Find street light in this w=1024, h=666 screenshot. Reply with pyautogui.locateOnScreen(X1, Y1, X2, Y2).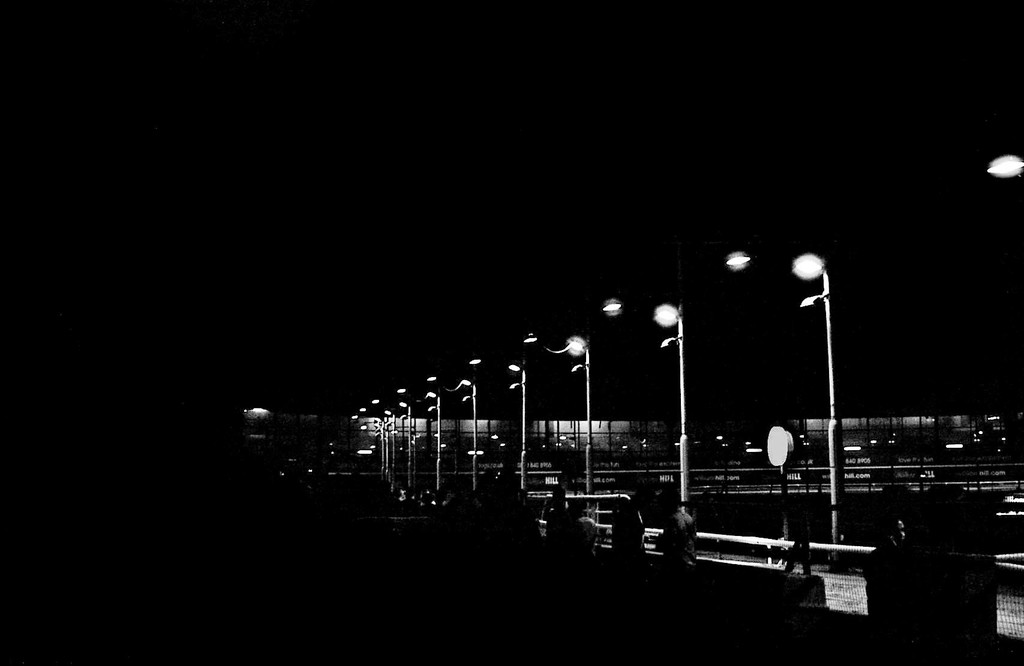
pyautogui.locateOnScreen(643, 297, 697, 565).
